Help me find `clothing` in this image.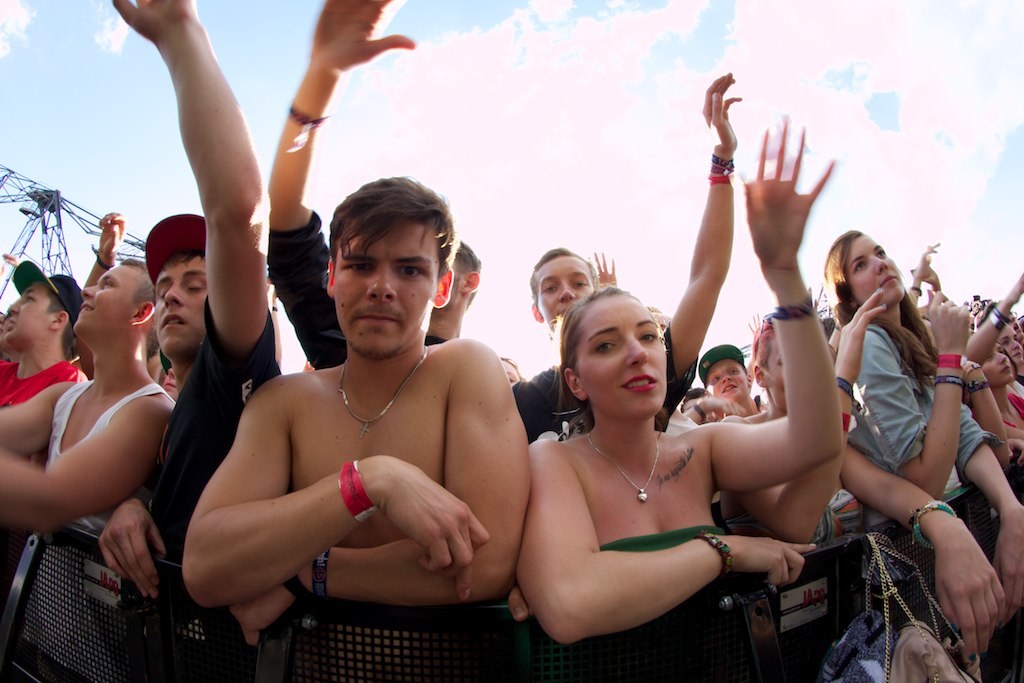
Found it: {"left": 528, "top": 364, "right": 699, "bottom": 428}.
